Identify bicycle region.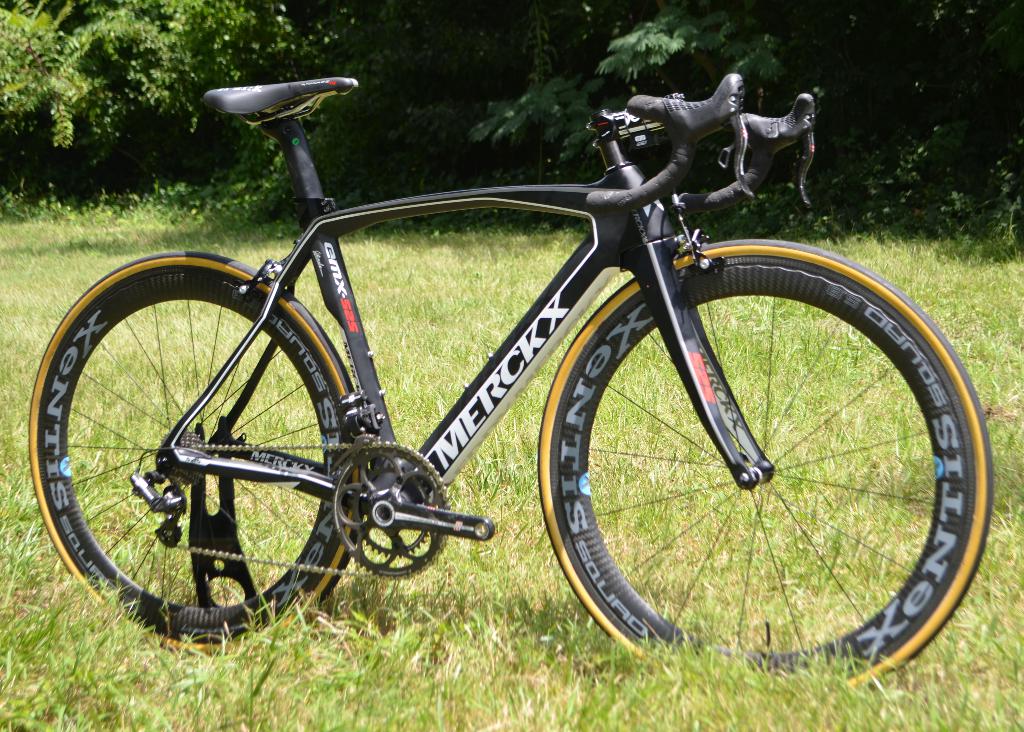
Region: (left=48, top=0, right=1005, bottom=658).
